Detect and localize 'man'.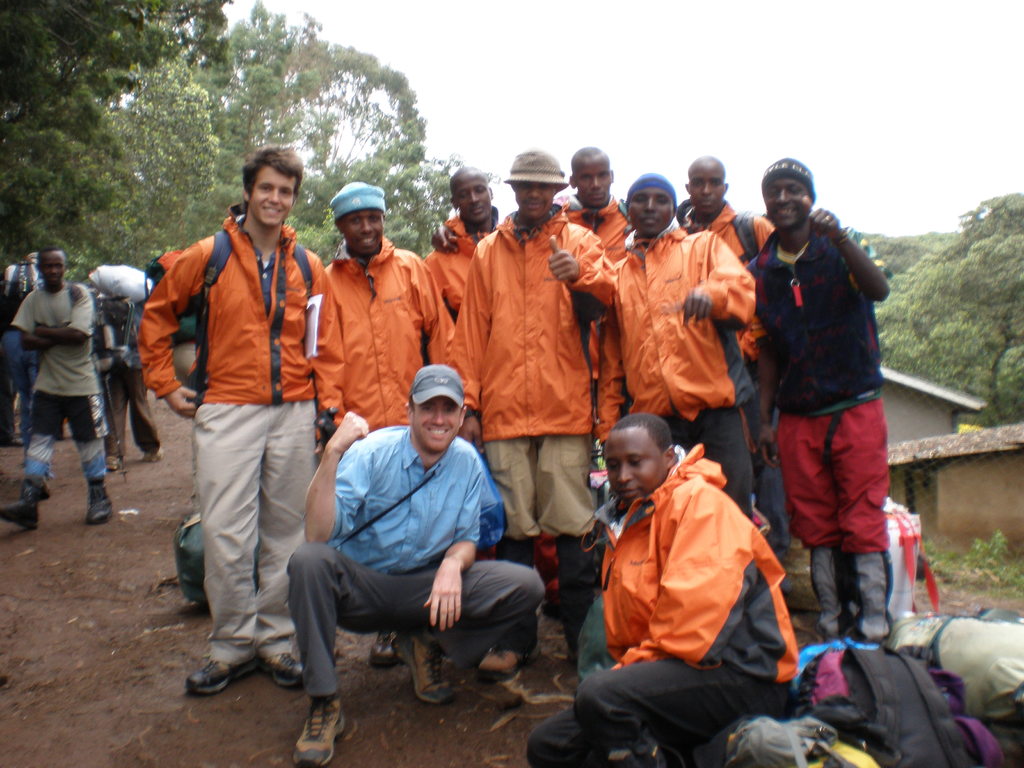
Localized at left=128, top=140, right=353, bottom=700.
